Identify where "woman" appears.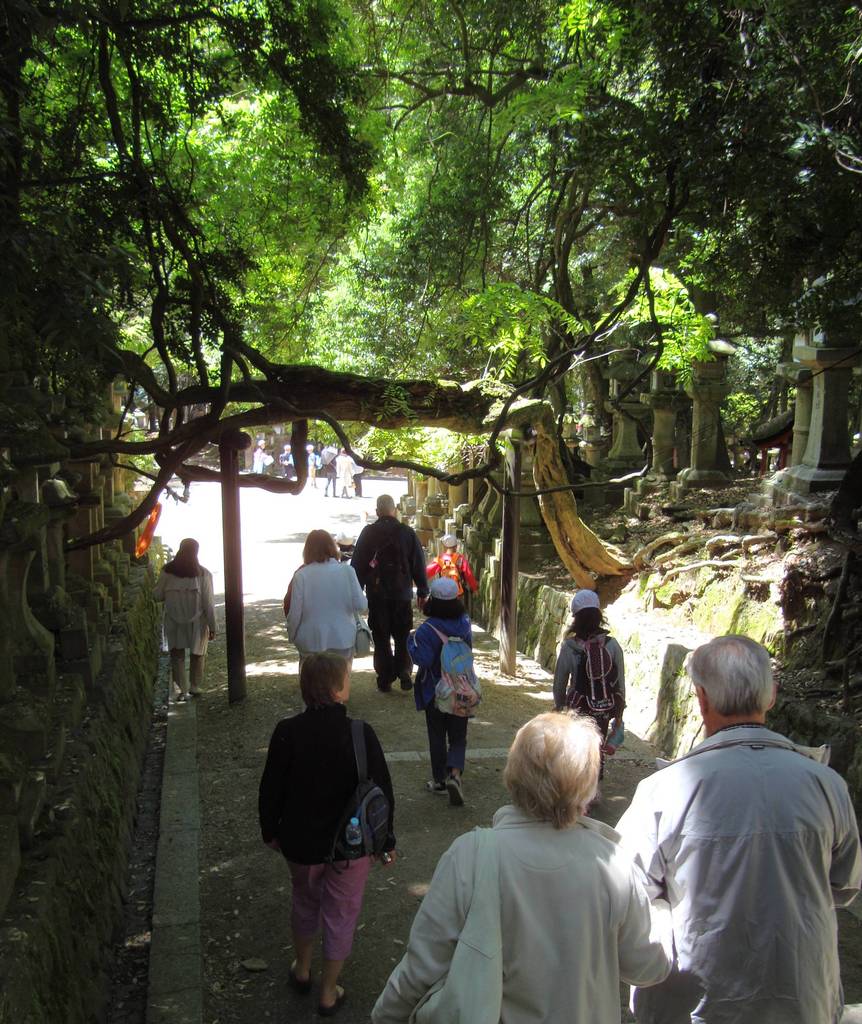
Appears at 259 646 404 1009.
